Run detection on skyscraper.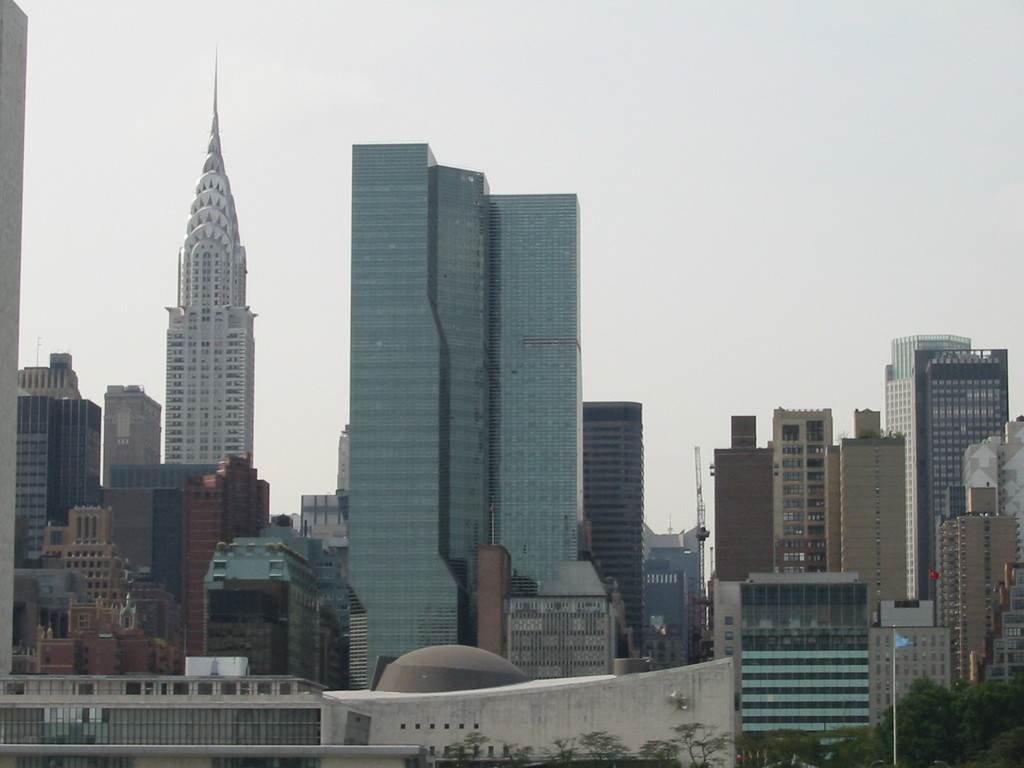
Result: box(886, 333, 965, 610).
